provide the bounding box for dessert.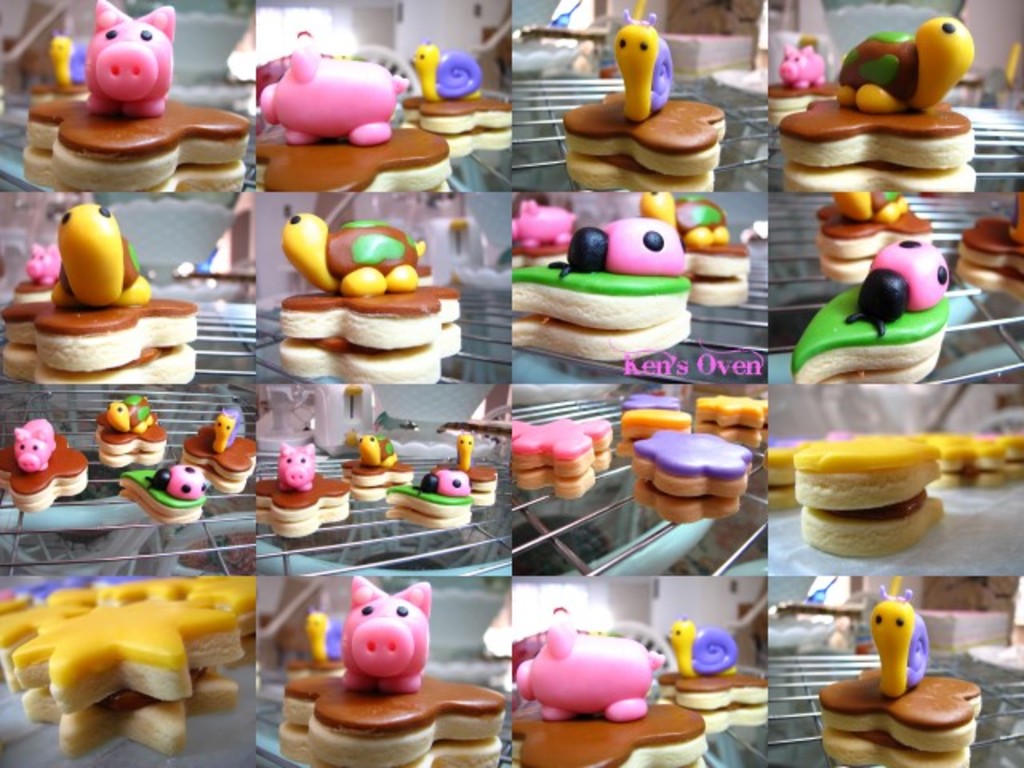
detection(779, 18, 981, 166).
